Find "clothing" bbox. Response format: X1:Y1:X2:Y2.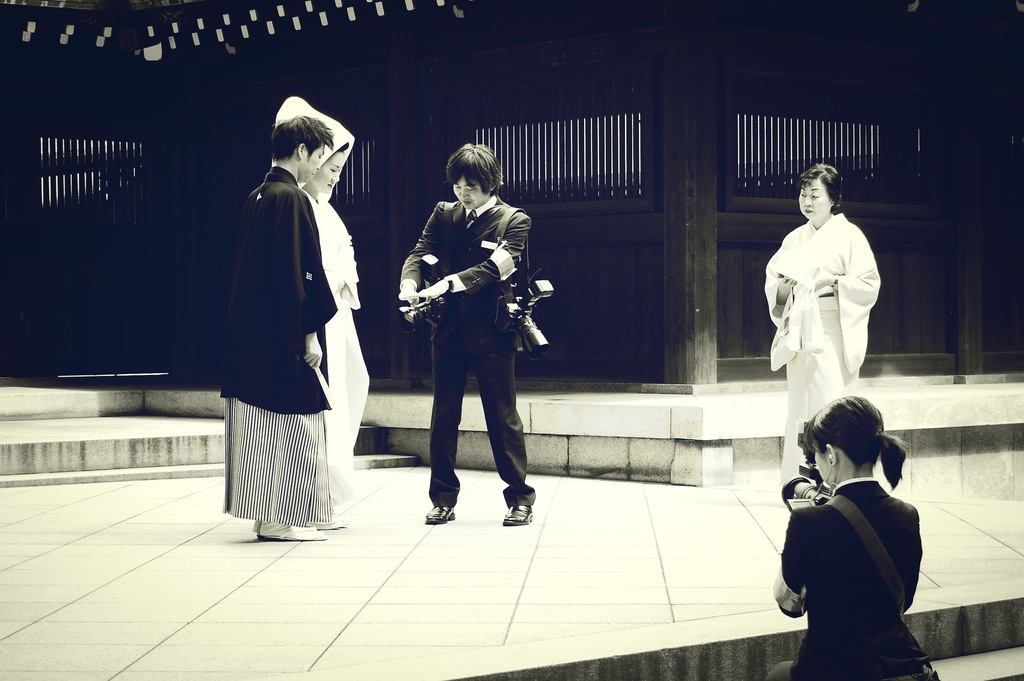
392:198:534:505.
